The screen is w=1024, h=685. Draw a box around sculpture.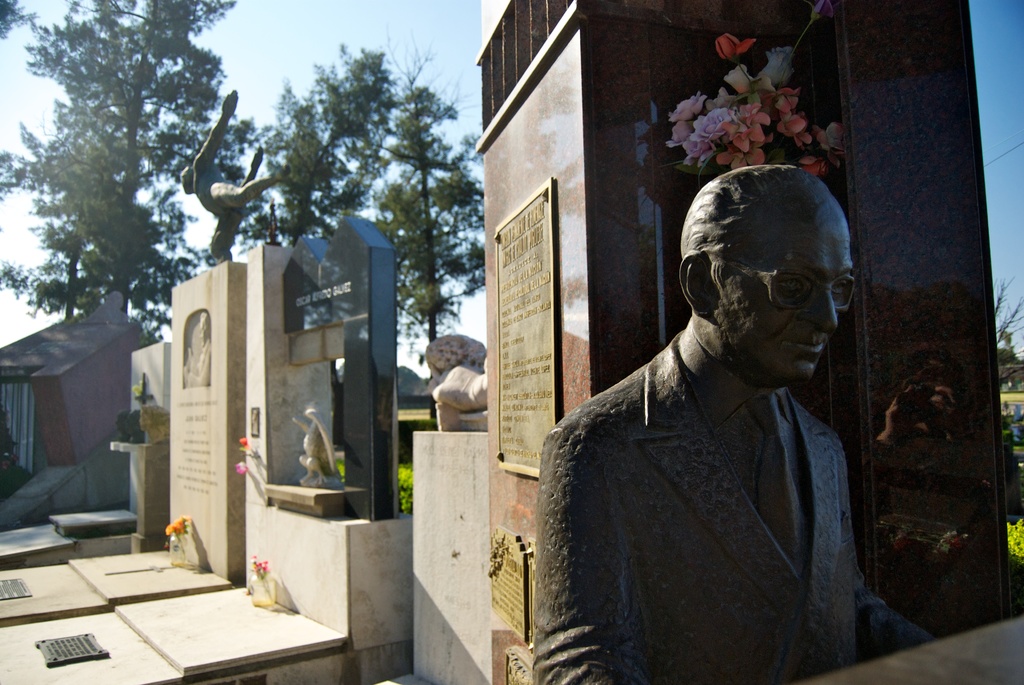
box=[179, 83, 280, 261].
